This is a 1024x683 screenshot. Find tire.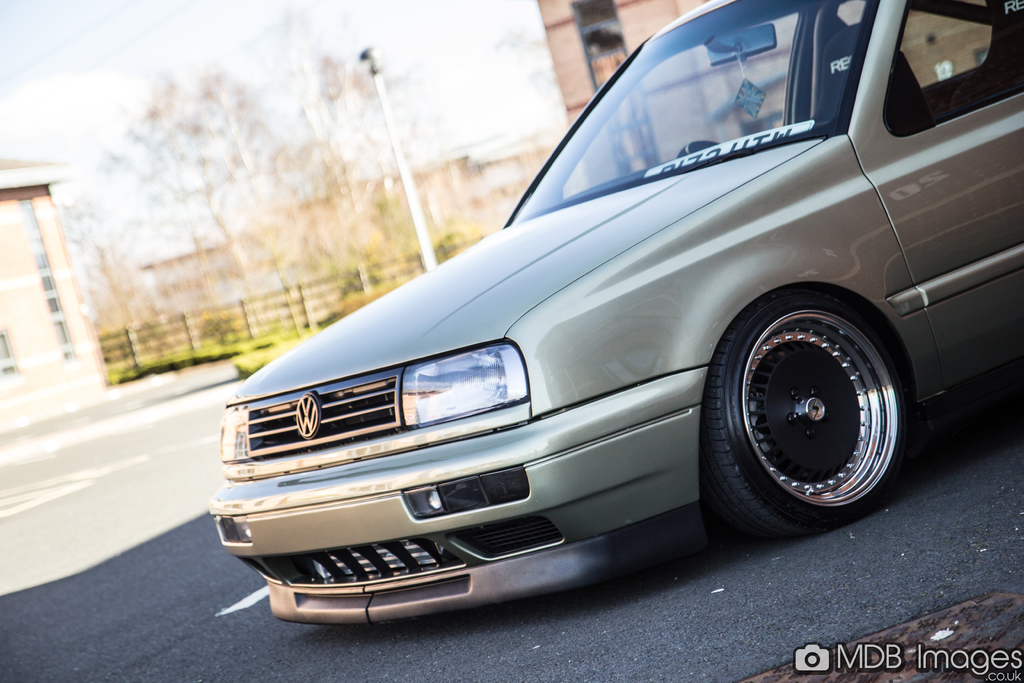
Bounding box: Rect(698, 290, 910, 543).
